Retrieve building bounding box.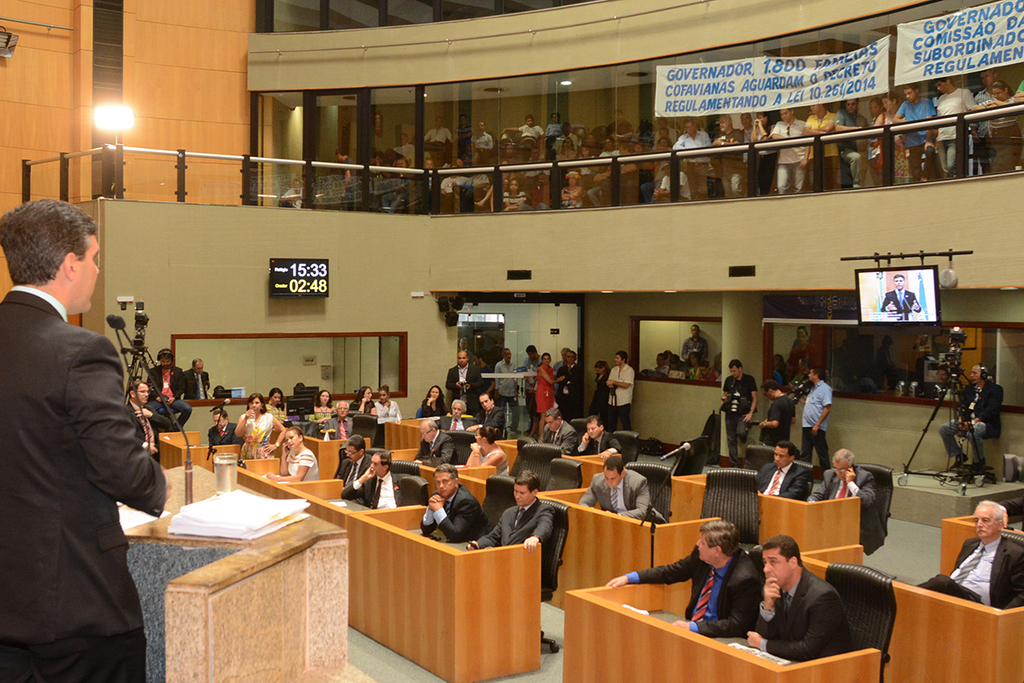
Bounding box: [x1=0, y1=0, x2=1023, y2=682].
